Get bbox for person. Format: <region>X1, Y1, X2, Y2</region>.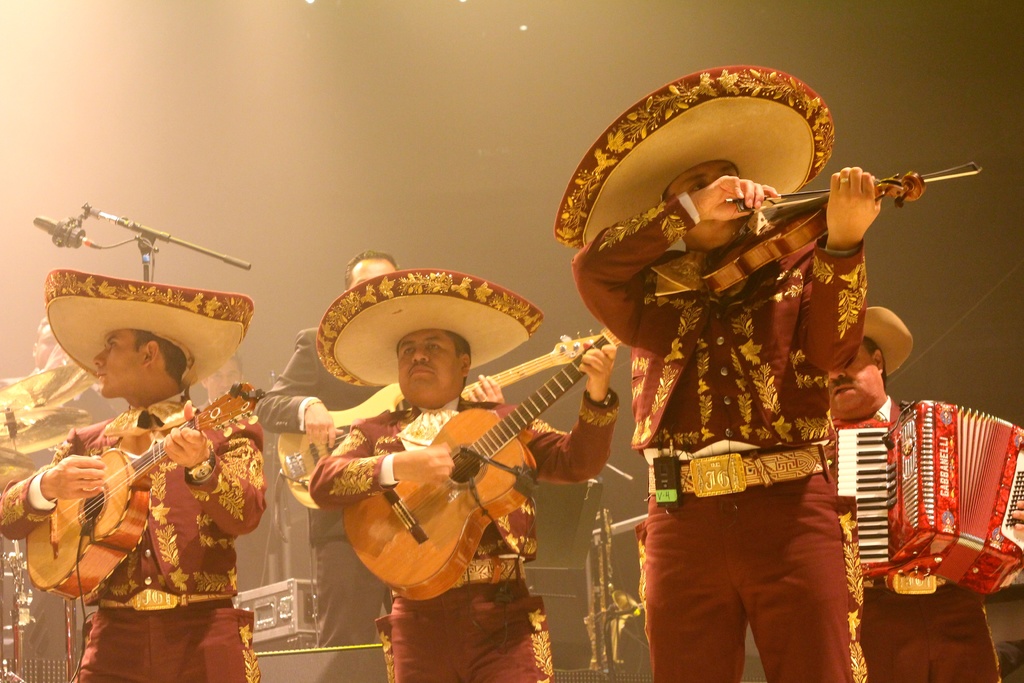
<region>828, 305, 1023, 682</region>.
